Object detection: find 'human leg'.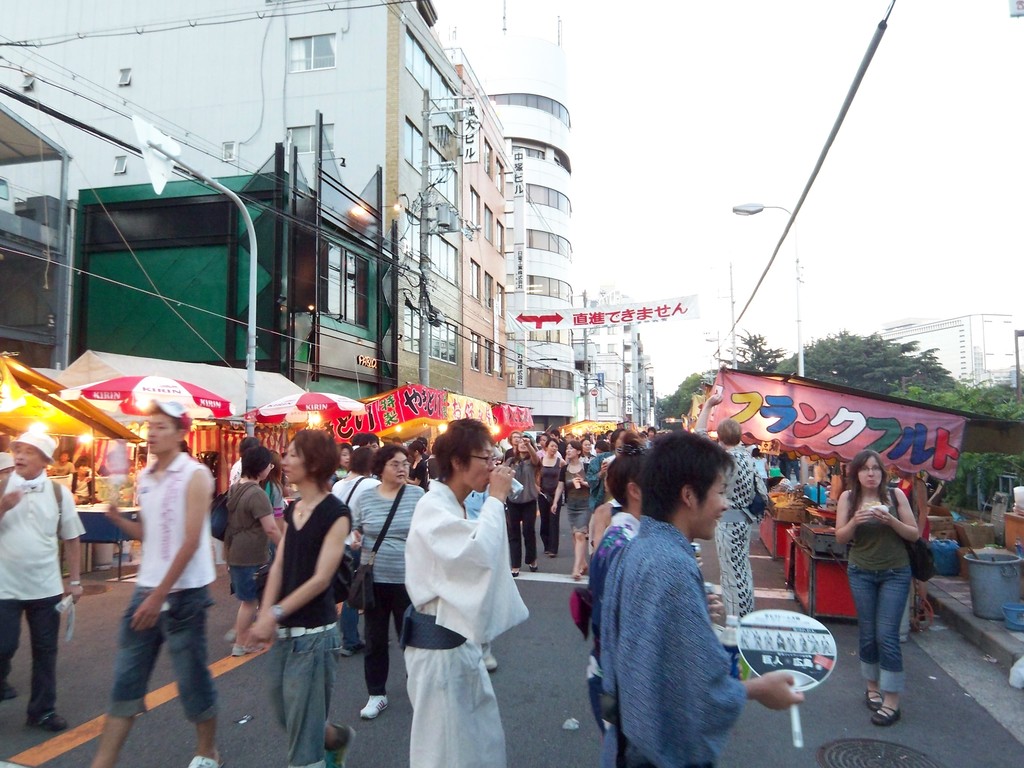
bbox(726, 516, 746, 618).
